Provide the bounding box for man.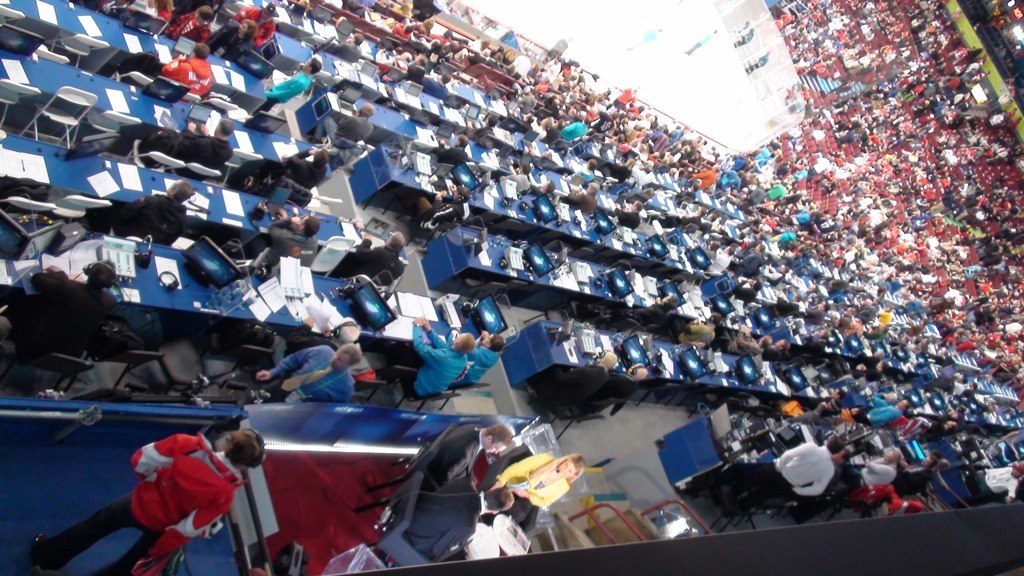
{"x1": 404, "y1": 482, "x2": 513, "y2": 561}.
